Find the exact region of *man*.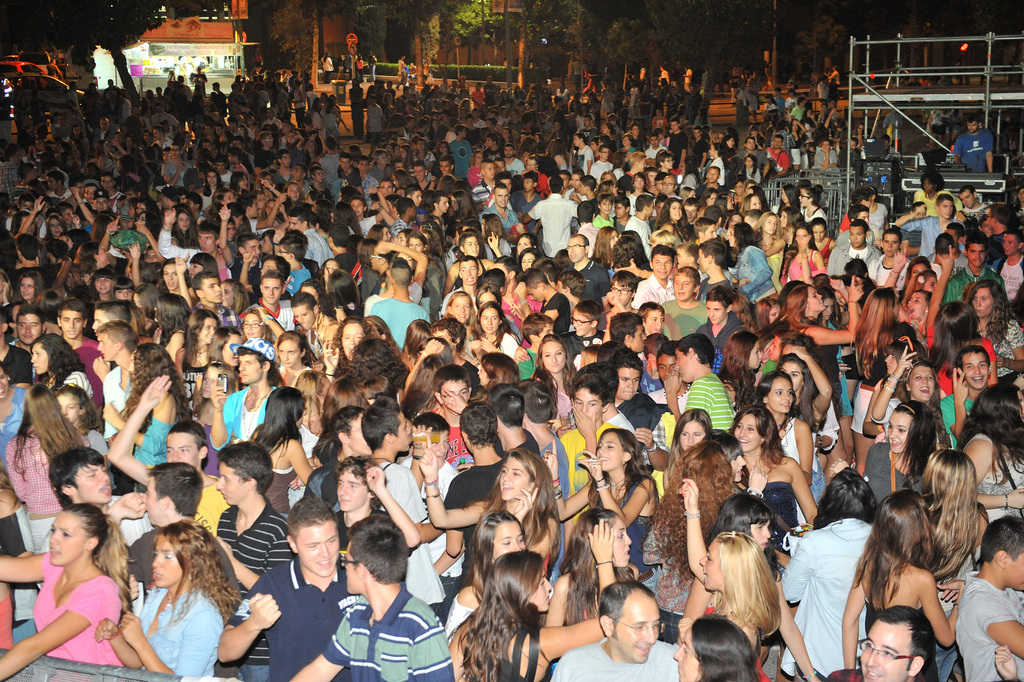
Exact region: x1=248, y1=276, x2=295, y2=330.
